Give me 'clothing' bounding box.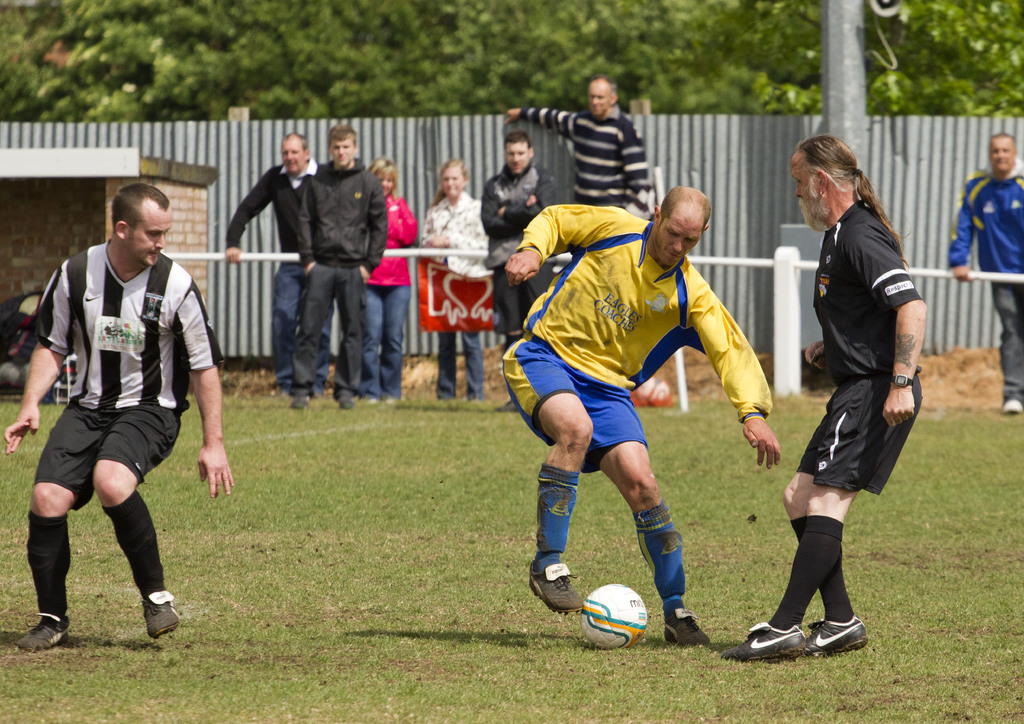
x1=356 y1=284 x2=414 y2=401.
